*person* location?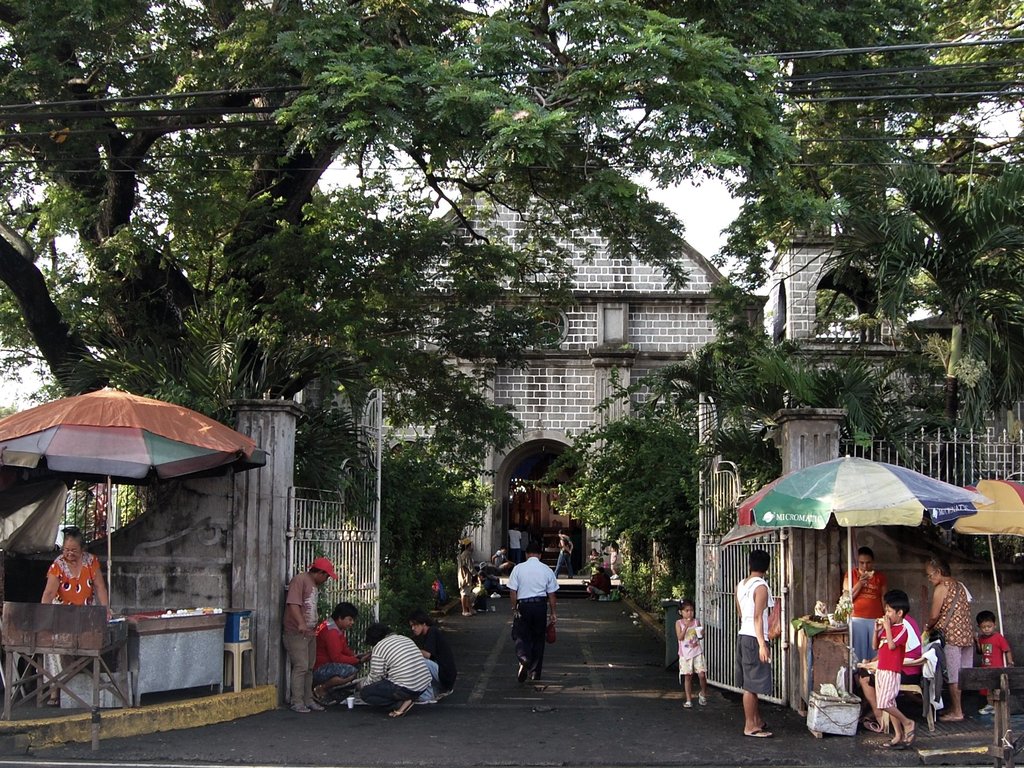
<box>456,539,477,618</box>
